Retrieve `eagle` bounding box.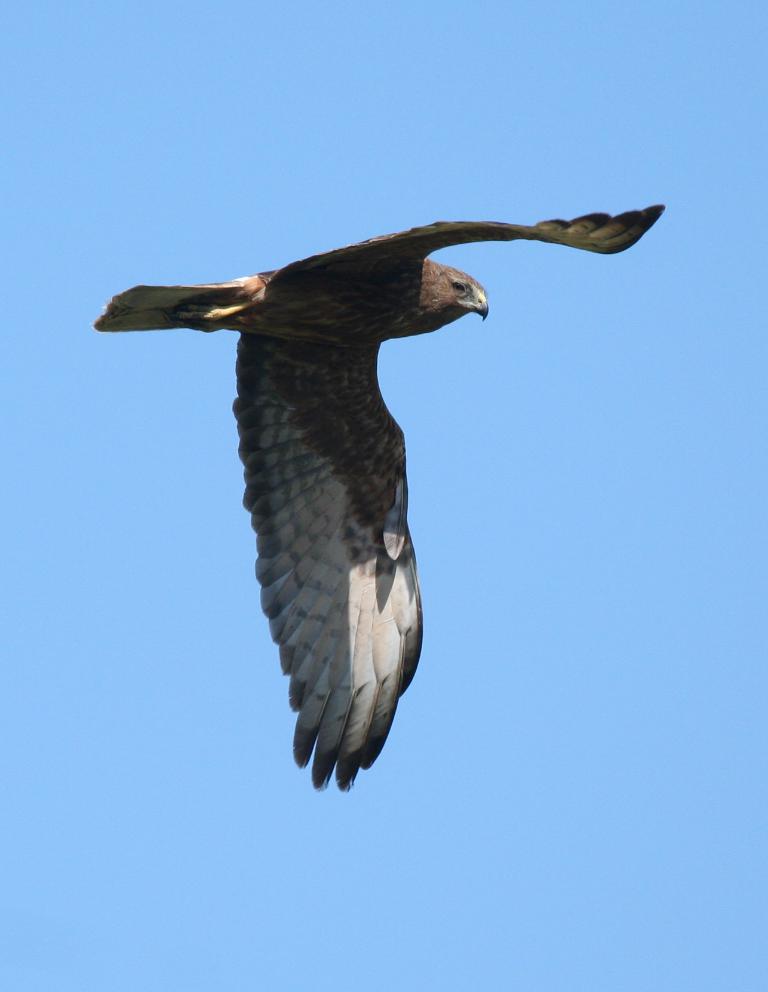
Bounding box: 88,196,677,798.
